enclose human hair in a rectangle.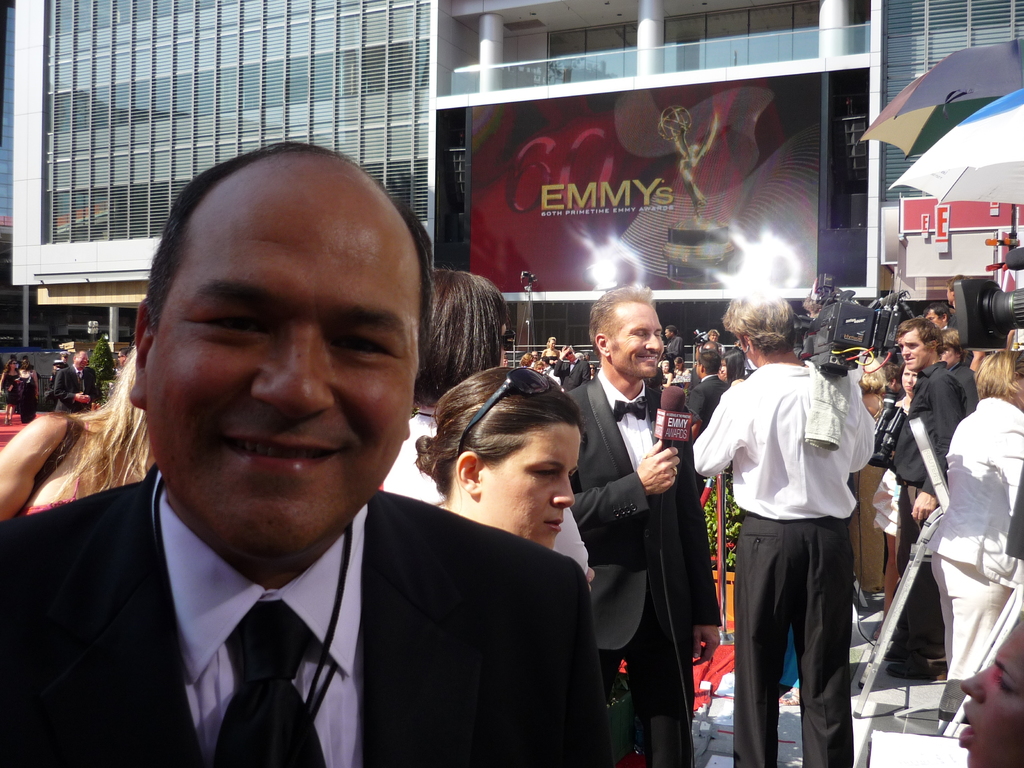
Rect(136, 141, 432, 333).
